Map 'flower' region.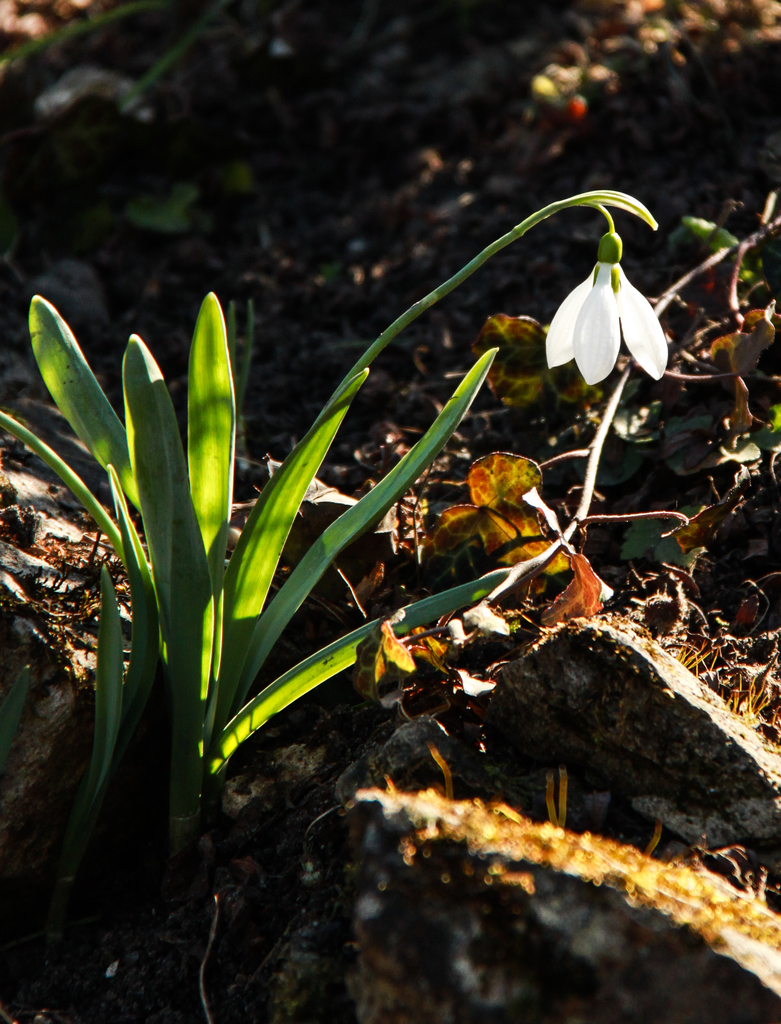
Mapped to x1=542, y1=227, x2=673, y2=386.
